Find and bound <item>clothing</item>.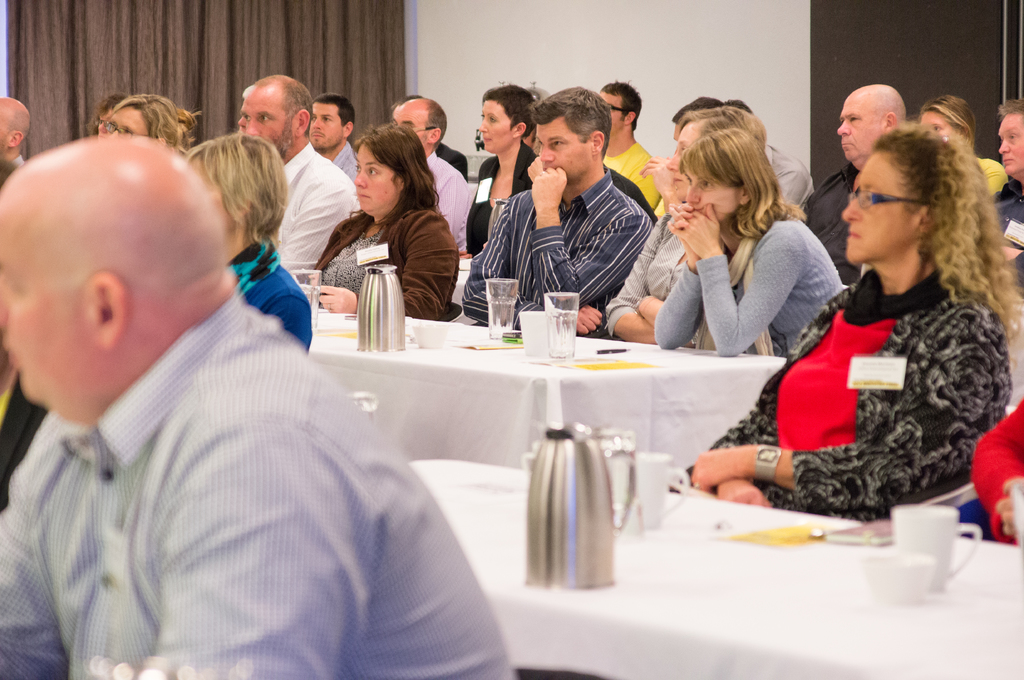
Bound: region(469, 139, 538, 255).
